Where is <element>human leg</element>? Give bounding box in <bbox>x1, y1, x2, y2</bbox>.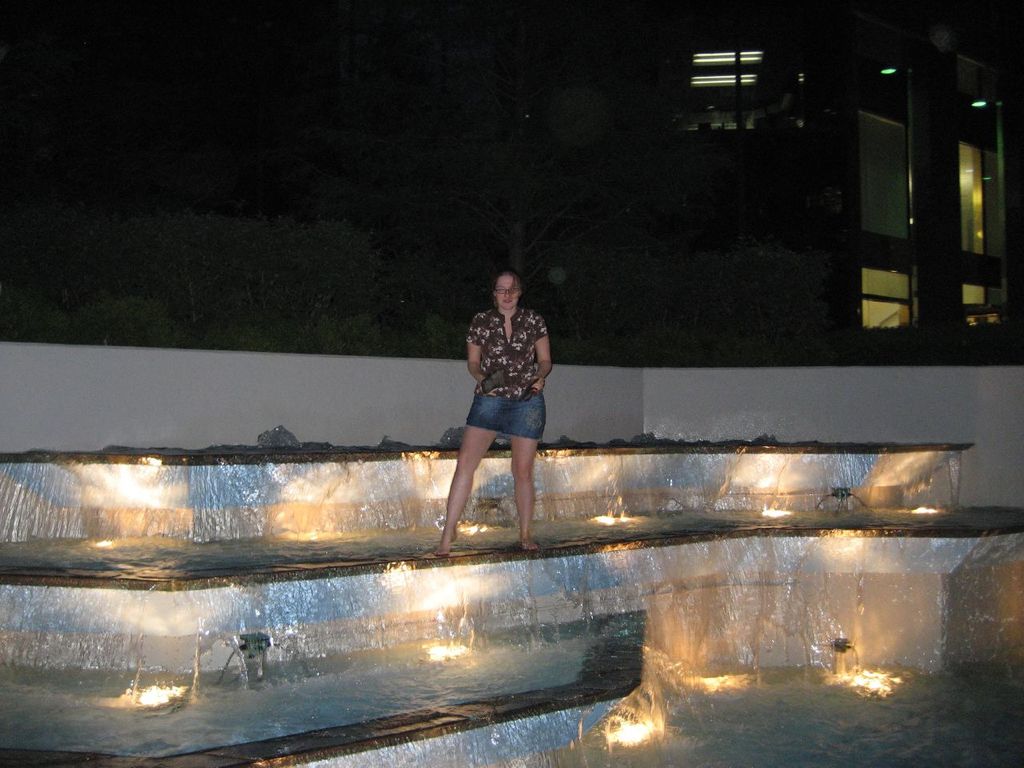
<bbox>428, 394, 502, 562</bbox>.
